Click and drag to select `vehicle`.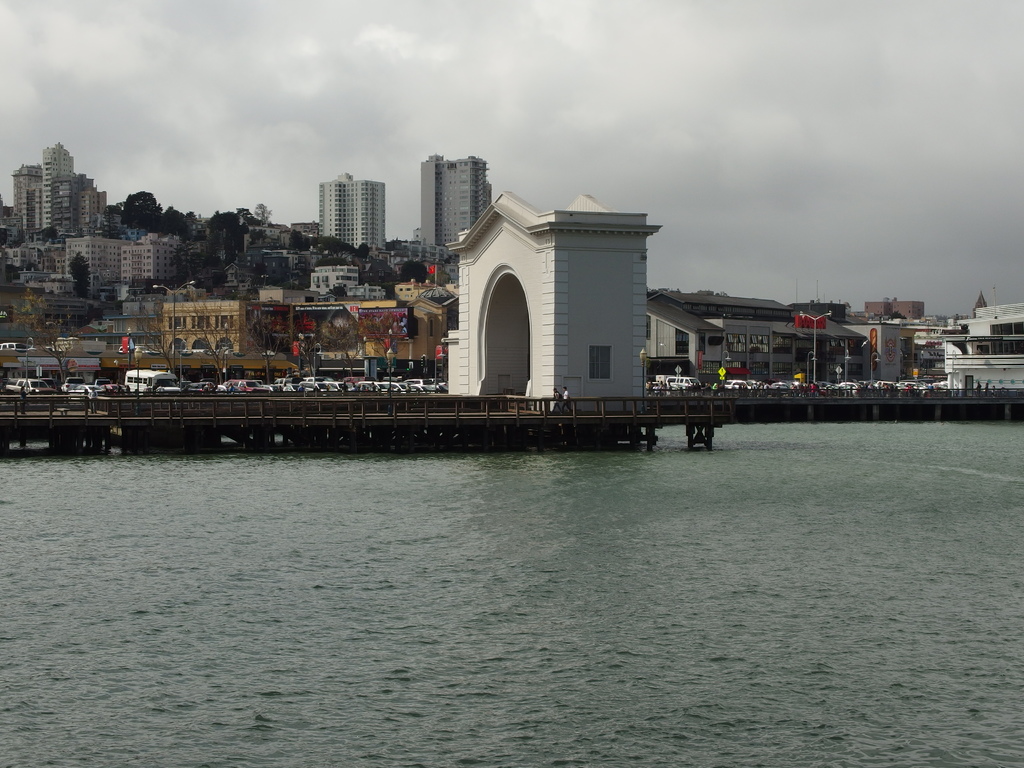
Selection: crop(136, 346, 159, 355).
